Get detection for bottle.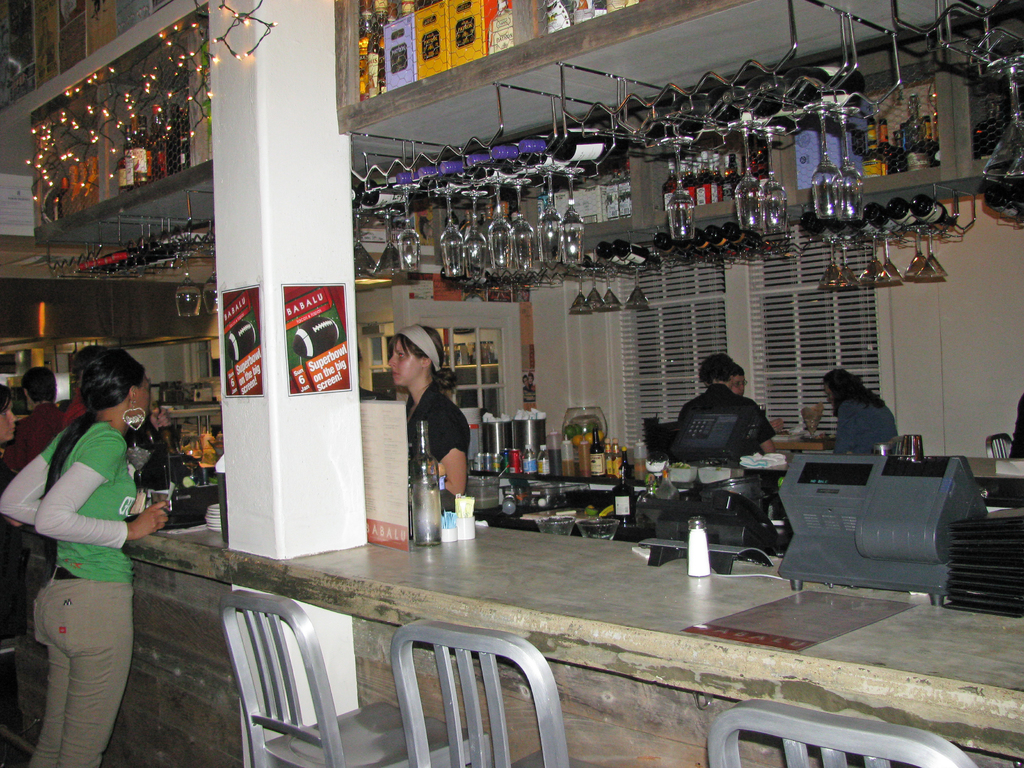
Detection: box=[589, 426, 605, 477].
